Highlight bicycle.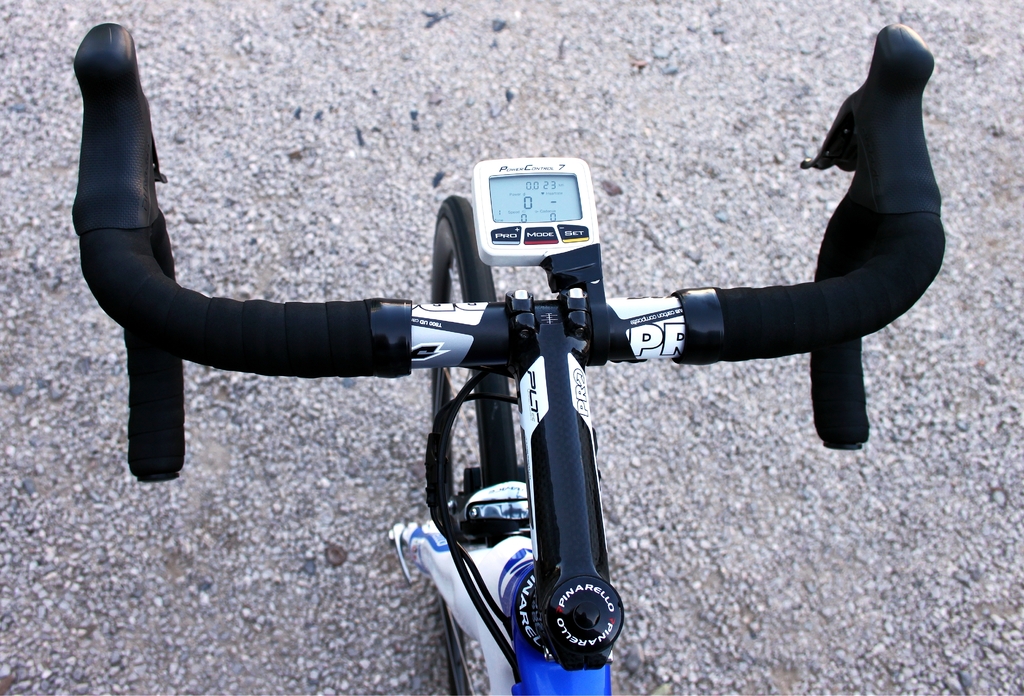
Highlighted region: detection(69, 78, 909, 678).
